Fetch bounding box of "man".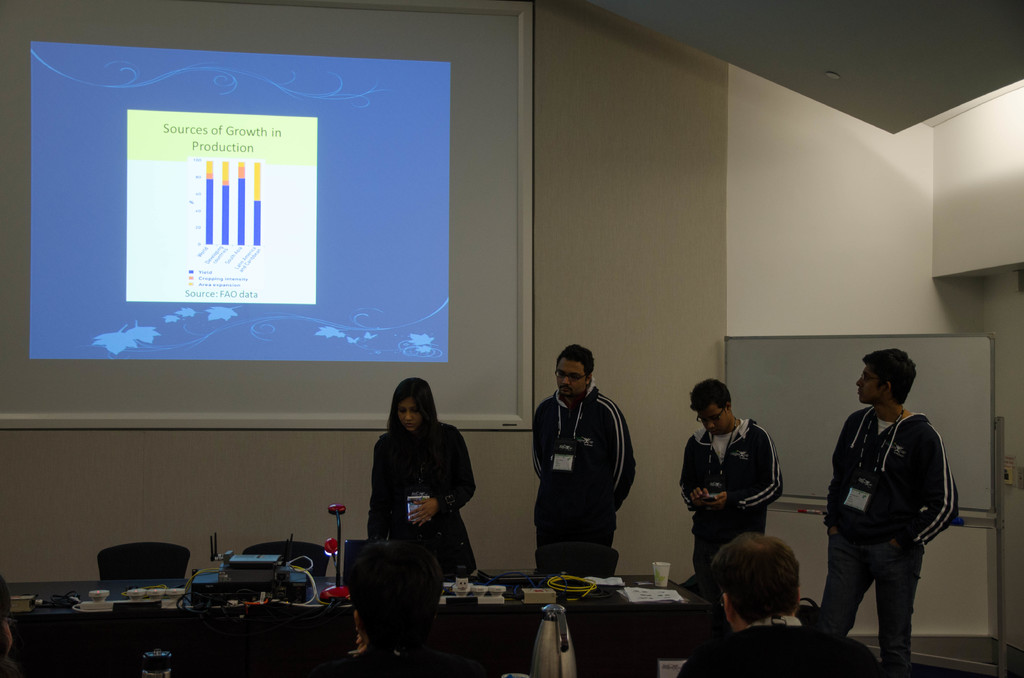
Bbox: 667,373,780,564.
